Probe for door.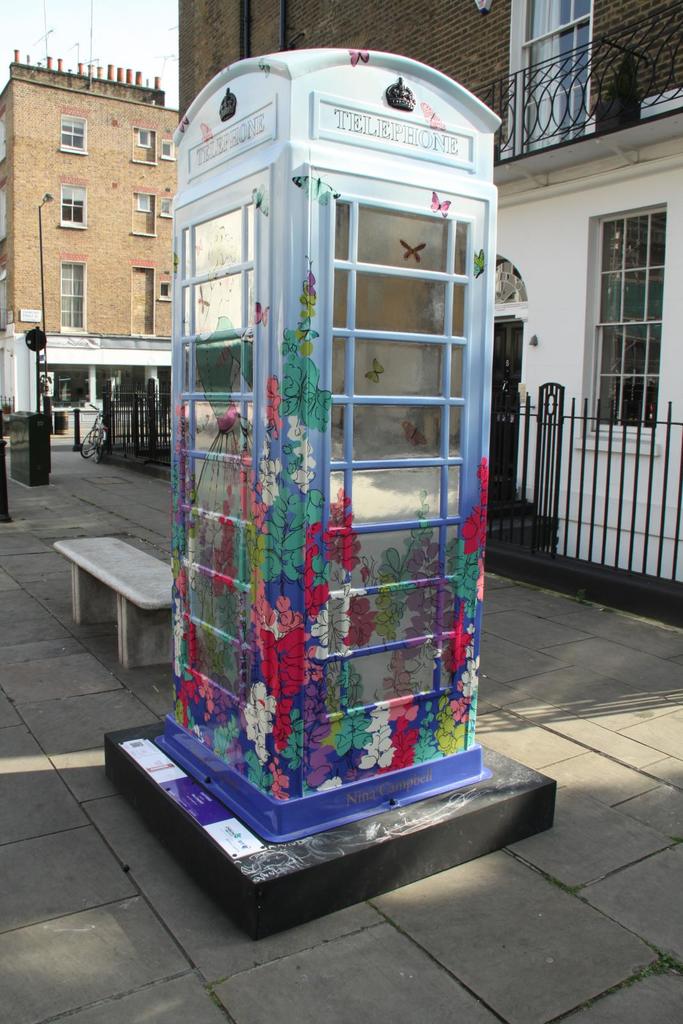
Probe result: (488, 317, 522, 499).
